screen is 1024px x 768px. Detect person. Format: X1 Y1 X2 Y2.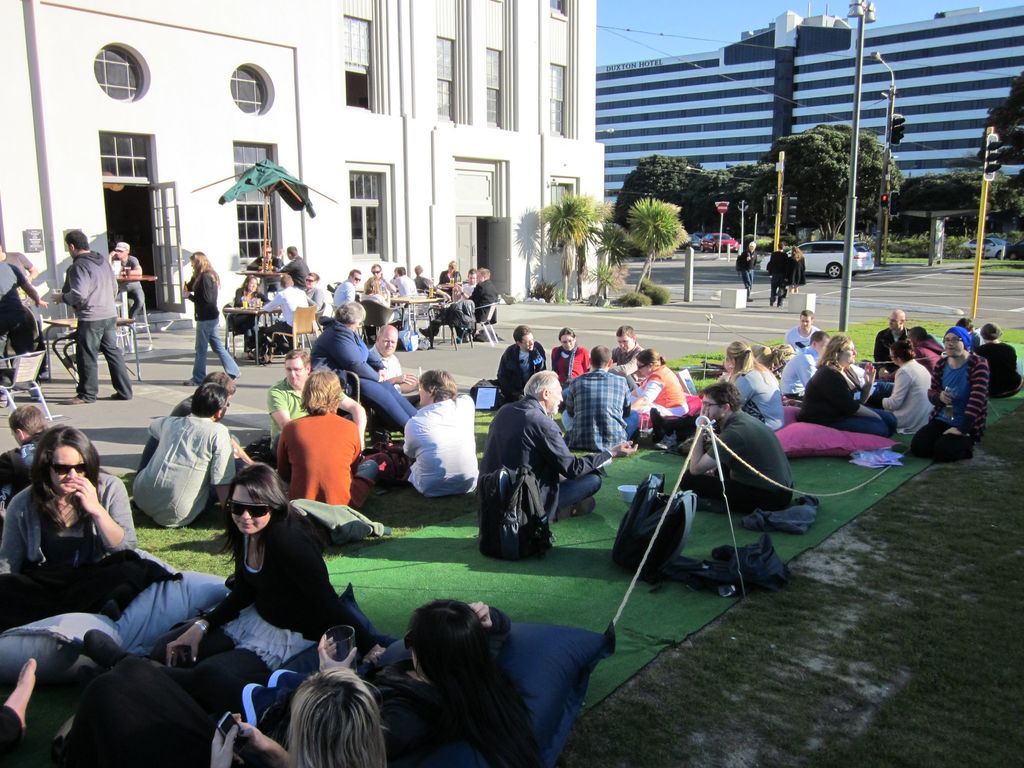
263 347 371 454.
